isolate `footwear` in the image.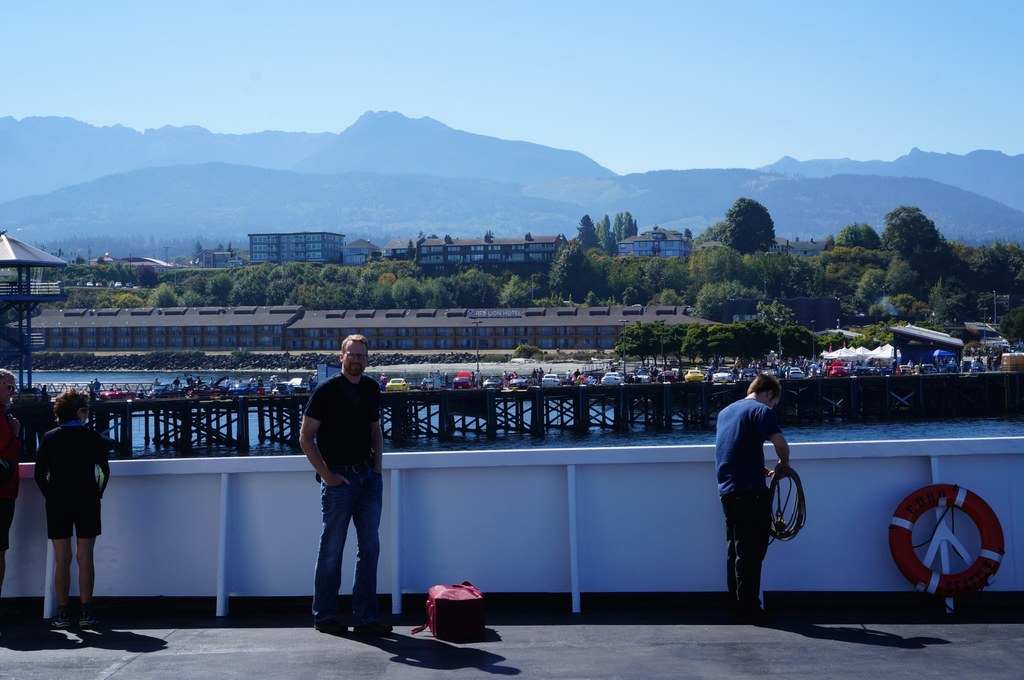
Isolated region: <bbox>51, 612, 71, 628</bbox>.
